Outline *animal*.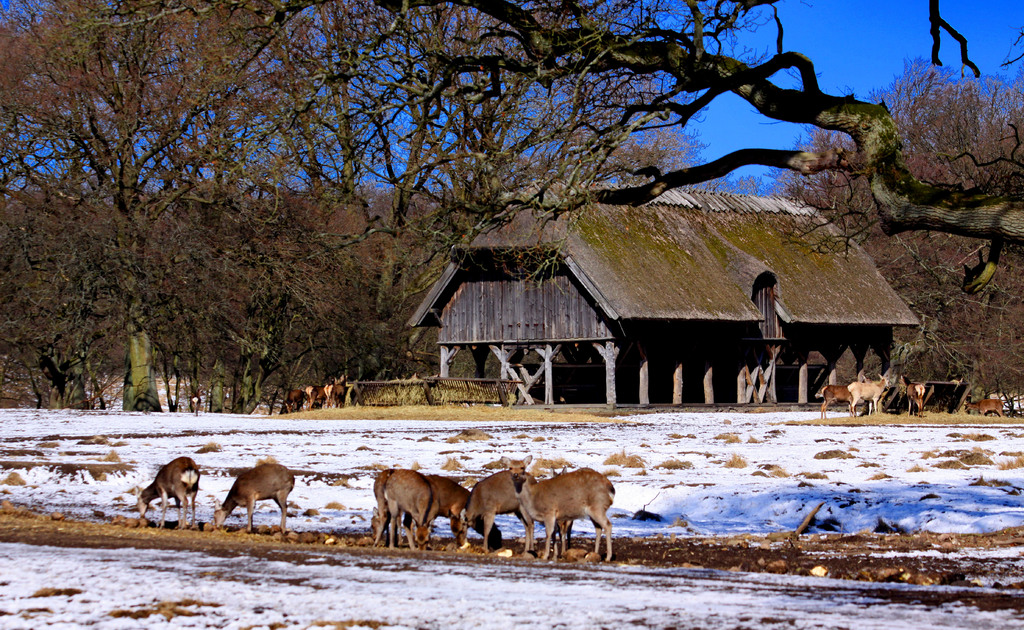
Outline: (847,374,891,417).
